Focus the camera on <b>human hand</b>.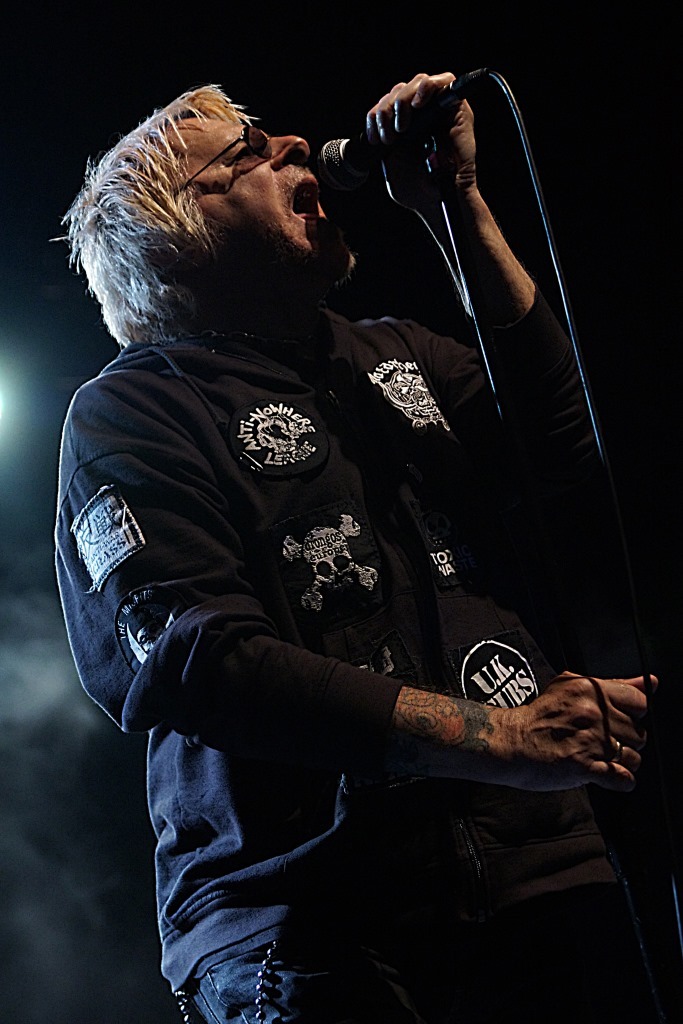
Focus region: left=487, top=674, right=654, bottom=789.
